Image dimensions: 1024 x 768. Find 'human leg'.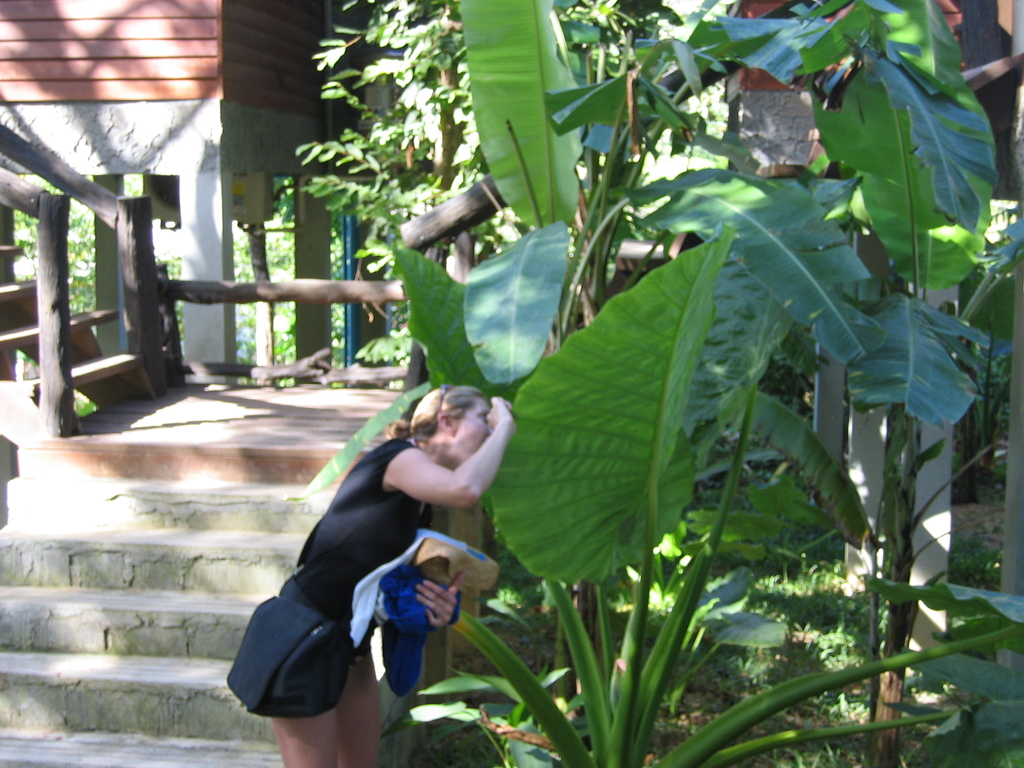
box(333, 646, 387, 767).
